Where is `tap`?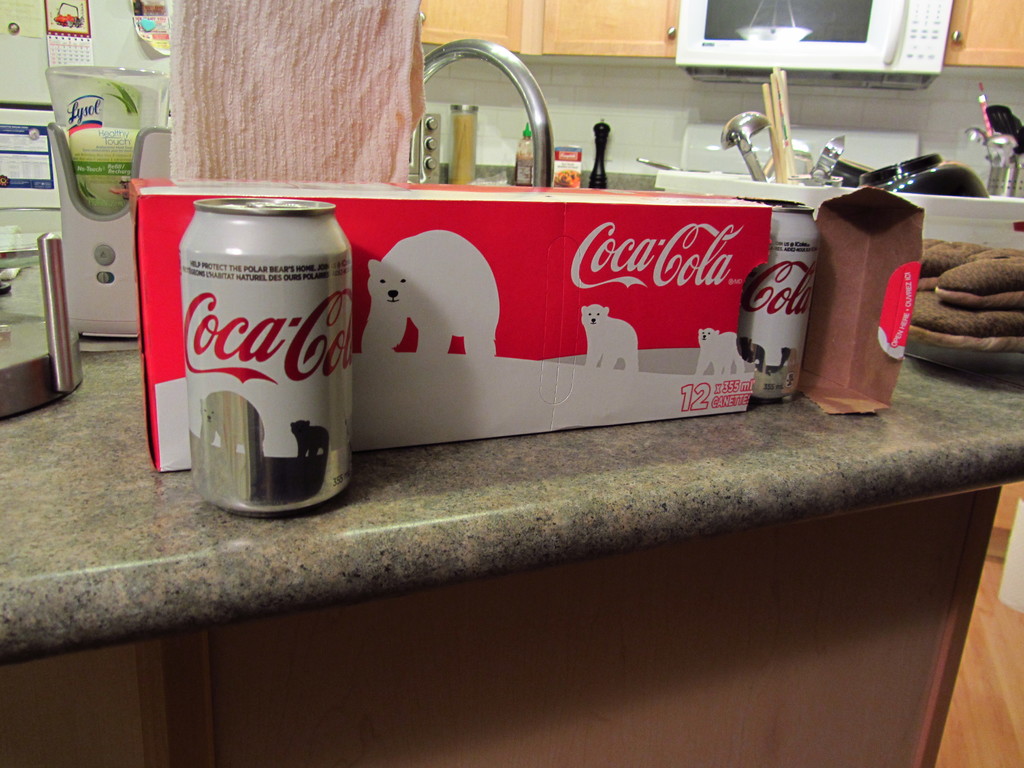
bbox(424, 33, 555, 185).
